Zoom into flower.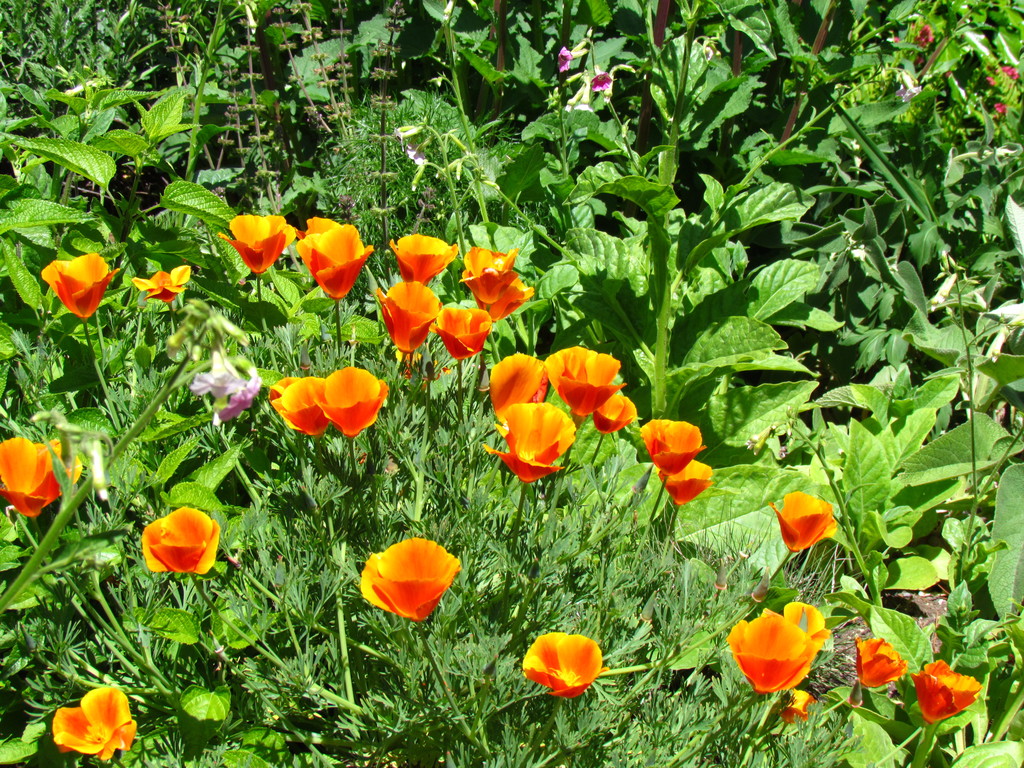
Zoom target: (131,266,192,307).
